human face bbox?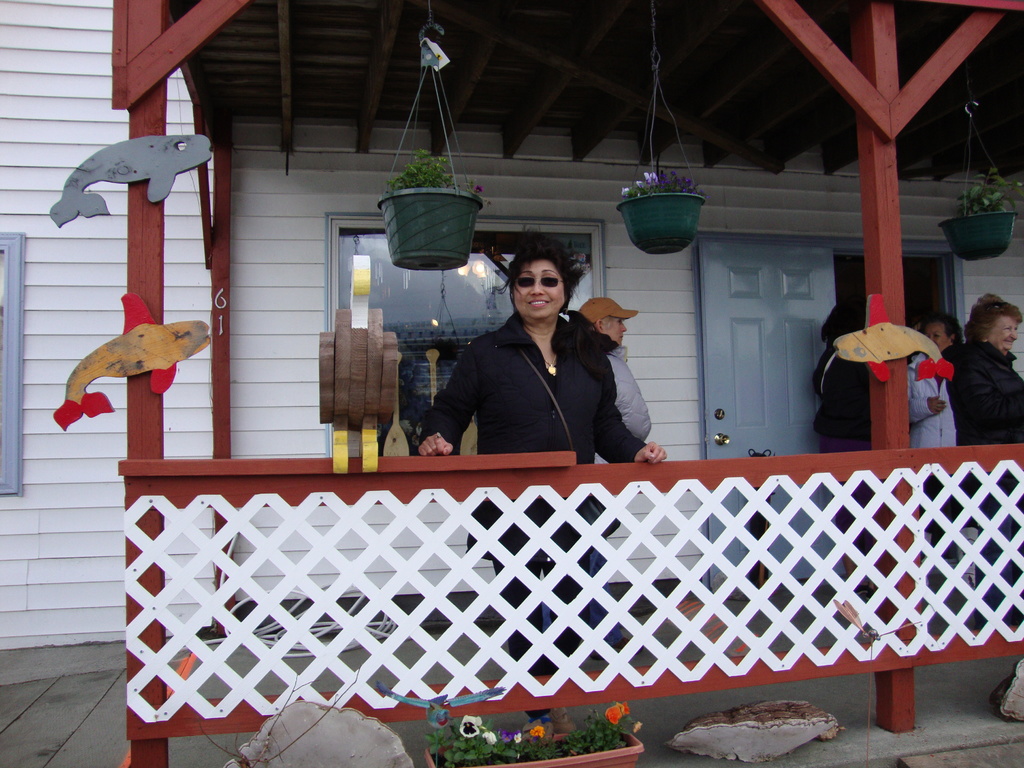
pyautogui.locateOnScreen(985, 310, 1018, 349)
